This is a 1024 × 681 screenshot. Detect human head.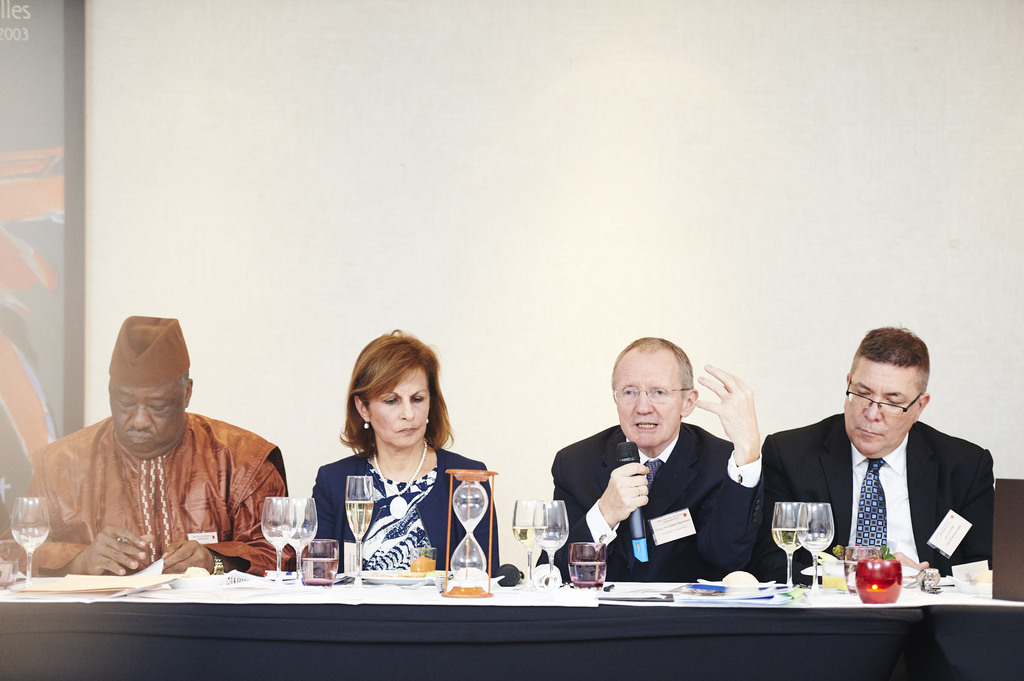
crop(108, 318, 193, 459).
